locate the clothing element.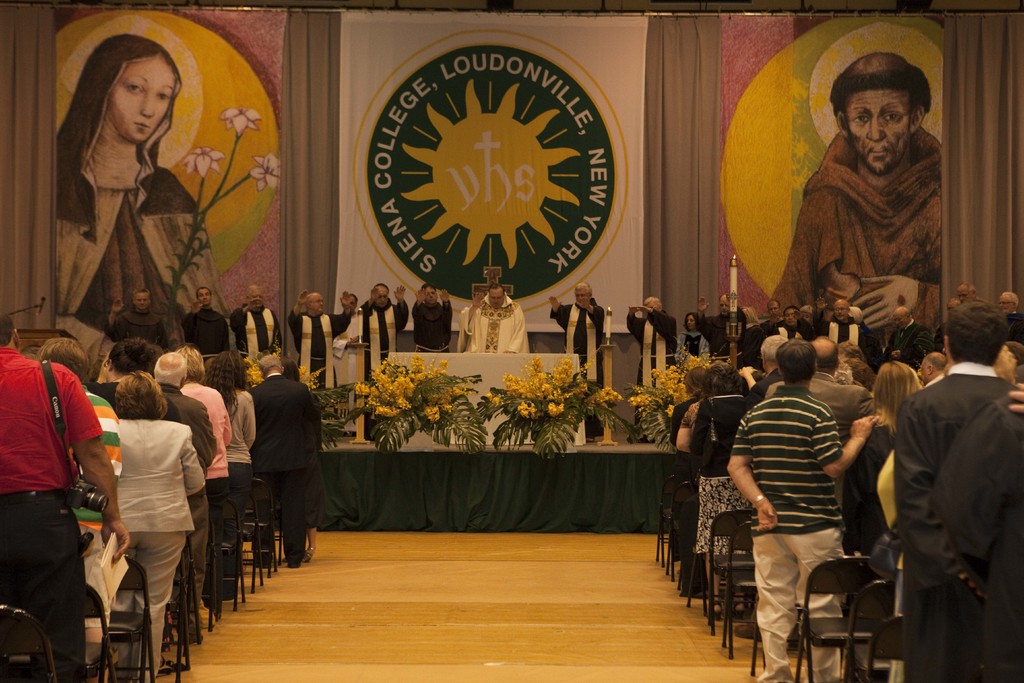
Element bbox: (764,120,940,359).
